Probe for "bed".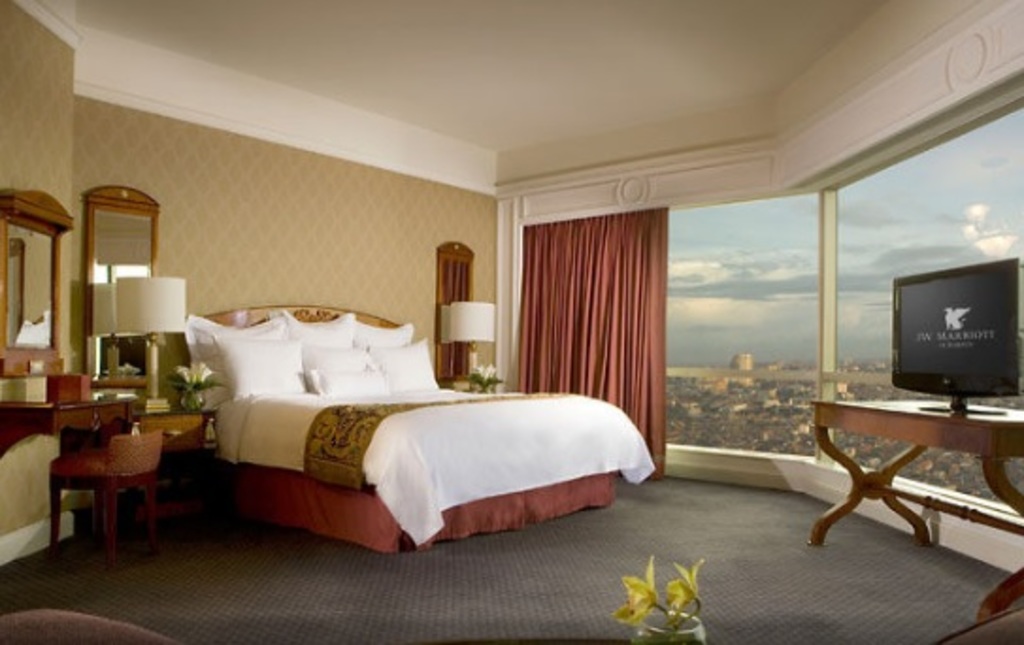
Probe result: 168, 285, 645, 547.
